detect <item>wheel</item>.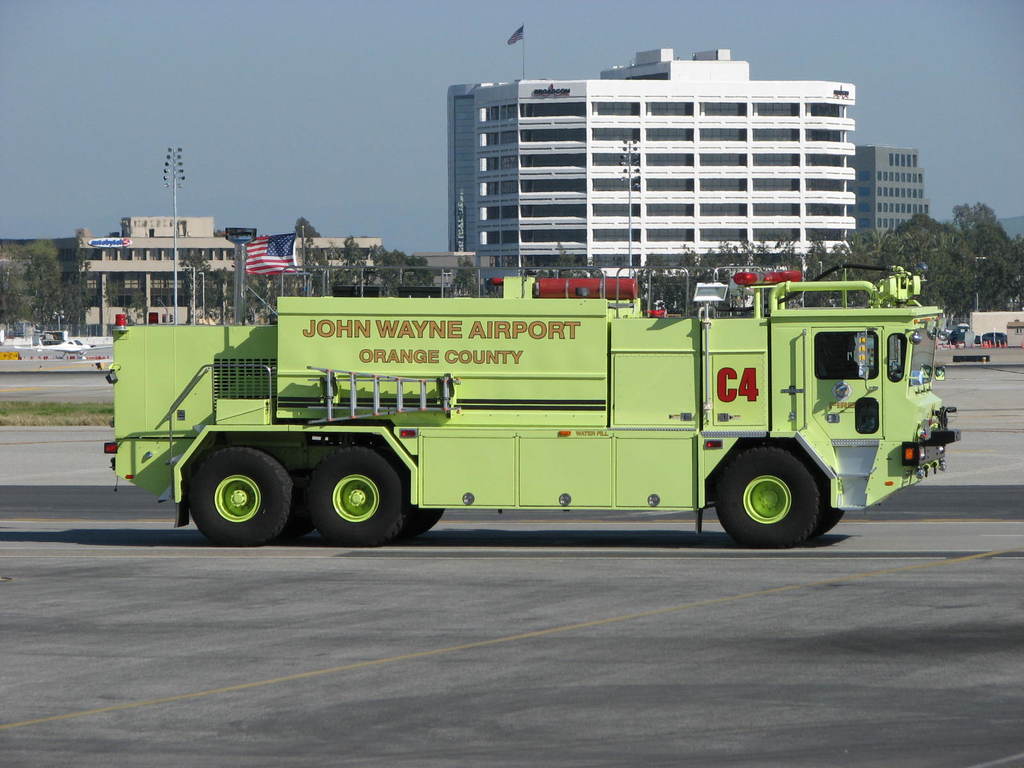
Detected at left=182, top=448, right=297, bottom=540.
